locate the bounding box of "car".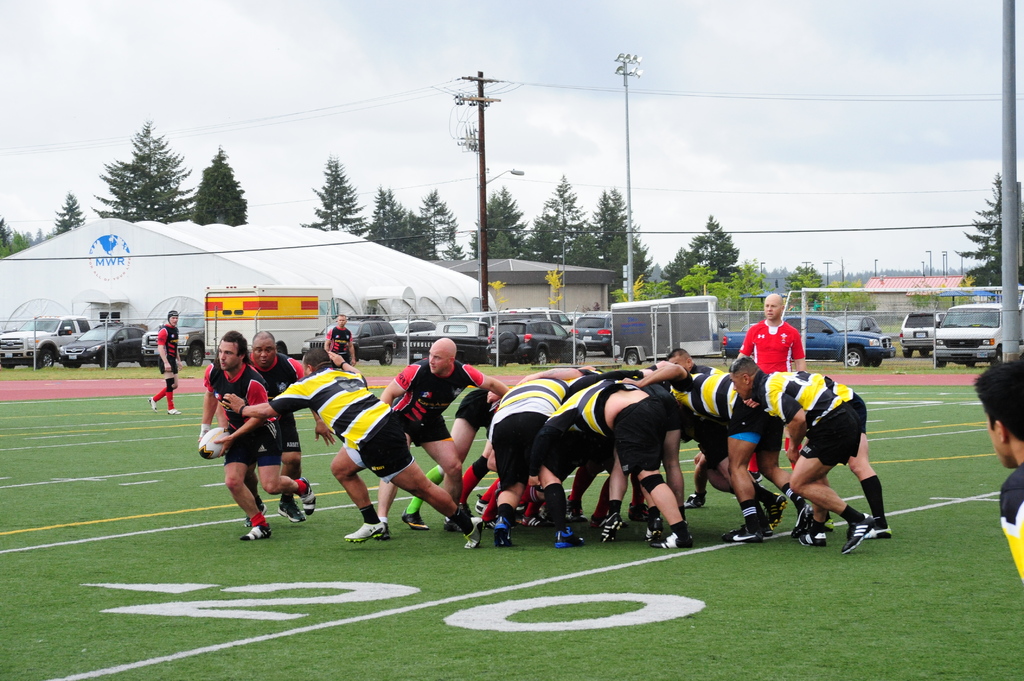
Bounding box: [140, 312, 206, 367].
